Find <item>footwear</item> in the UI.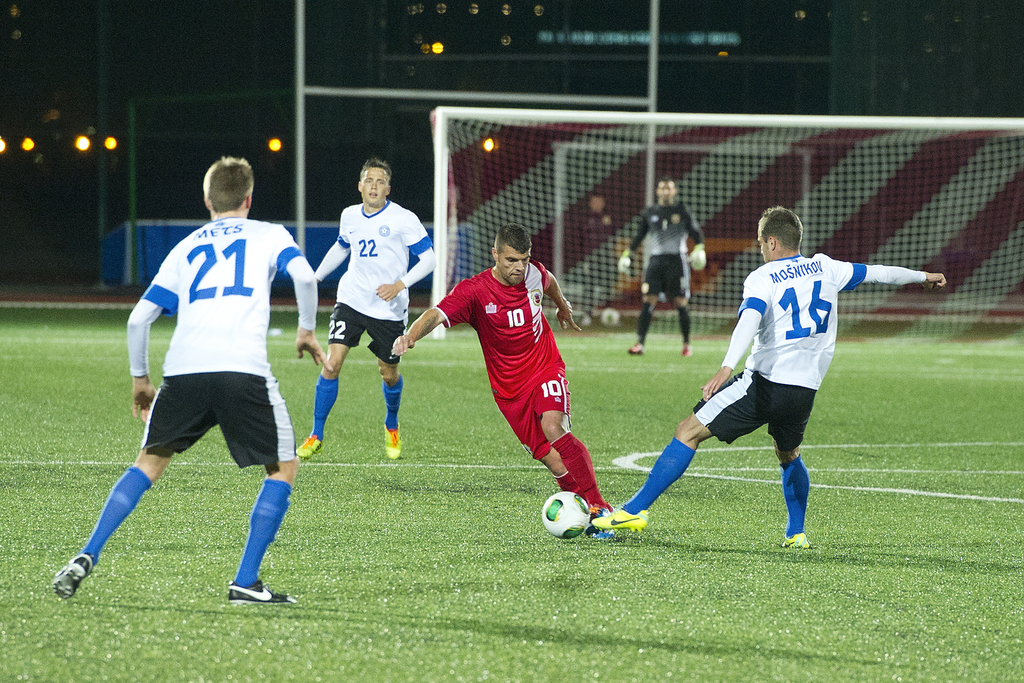
UI element at 591,507,651,533.
